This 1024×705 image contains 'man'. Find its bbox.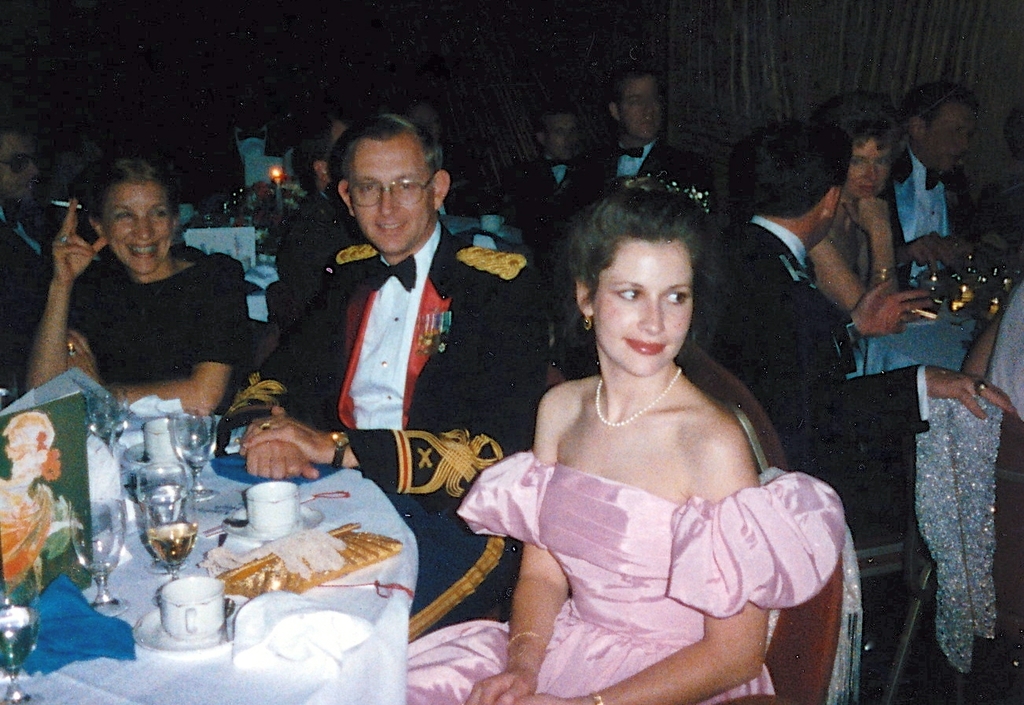
(0,121,61,400).
